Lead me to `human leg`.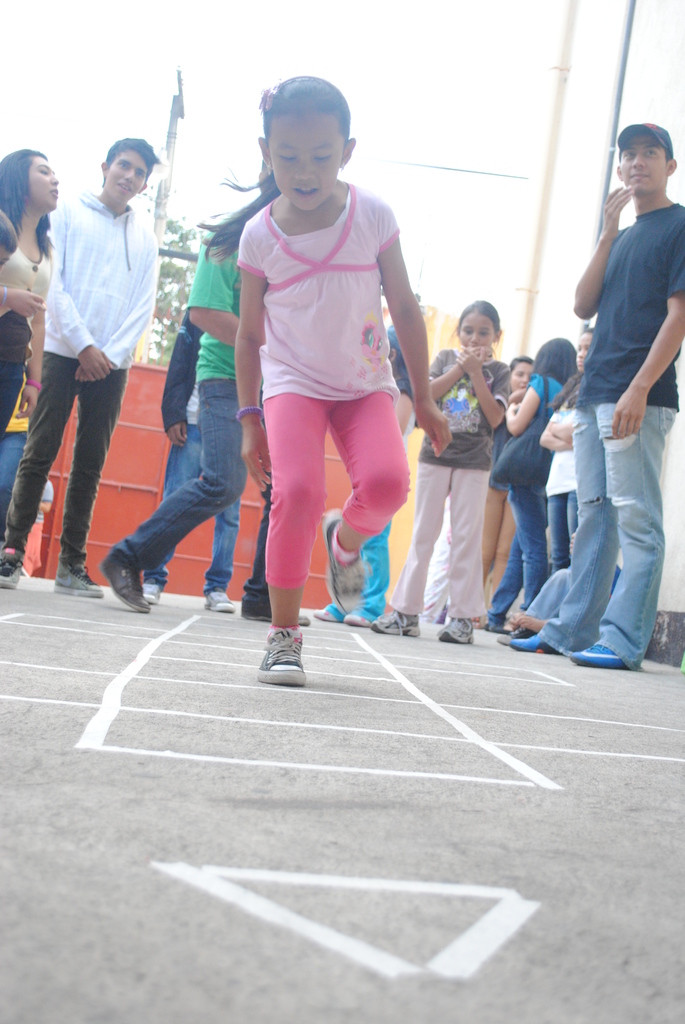
Lead to Rect(549, 491, 574, 570).
